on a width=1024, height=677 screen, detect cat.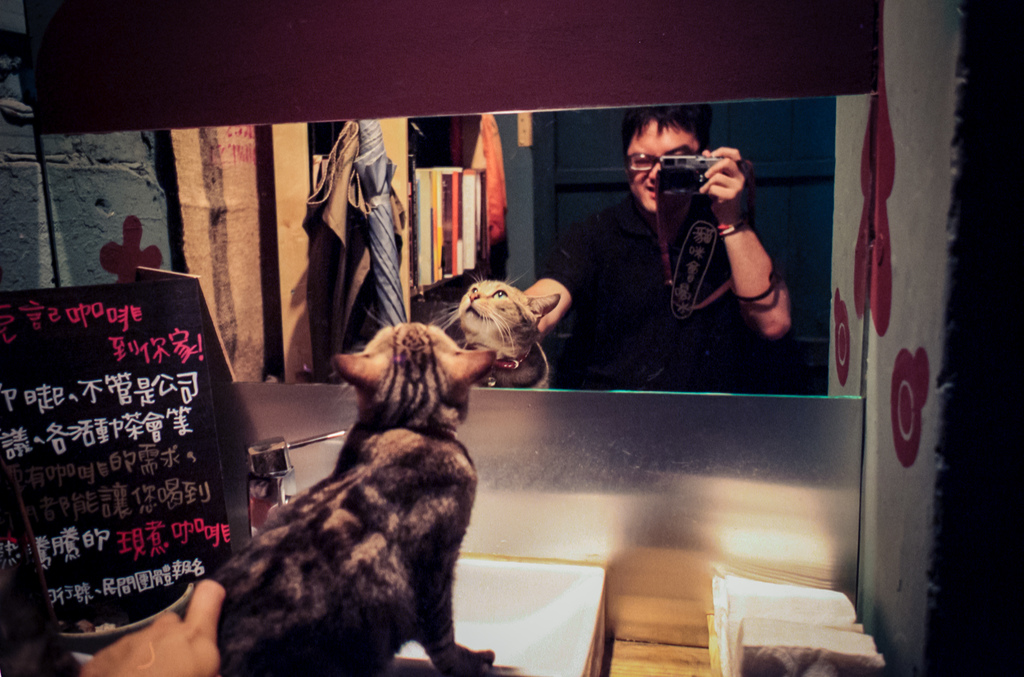
[left=184, top=308, right=496, bottom=676].
